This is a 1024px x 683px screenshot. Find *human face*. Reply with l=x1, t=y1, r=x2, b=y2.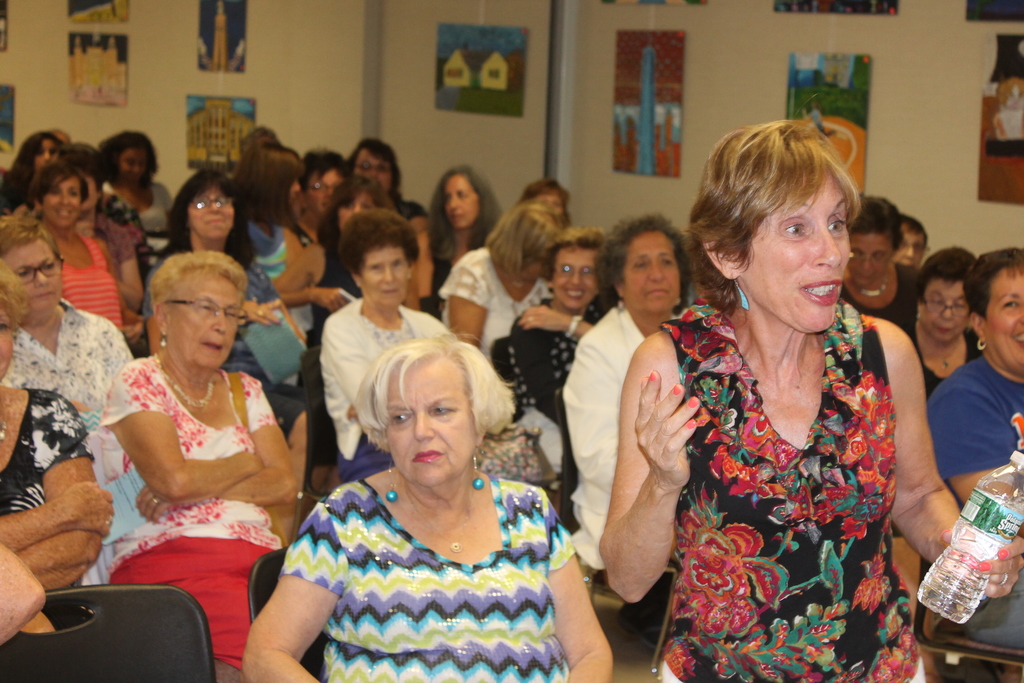
l=287, t=176, r=300, b=206.
